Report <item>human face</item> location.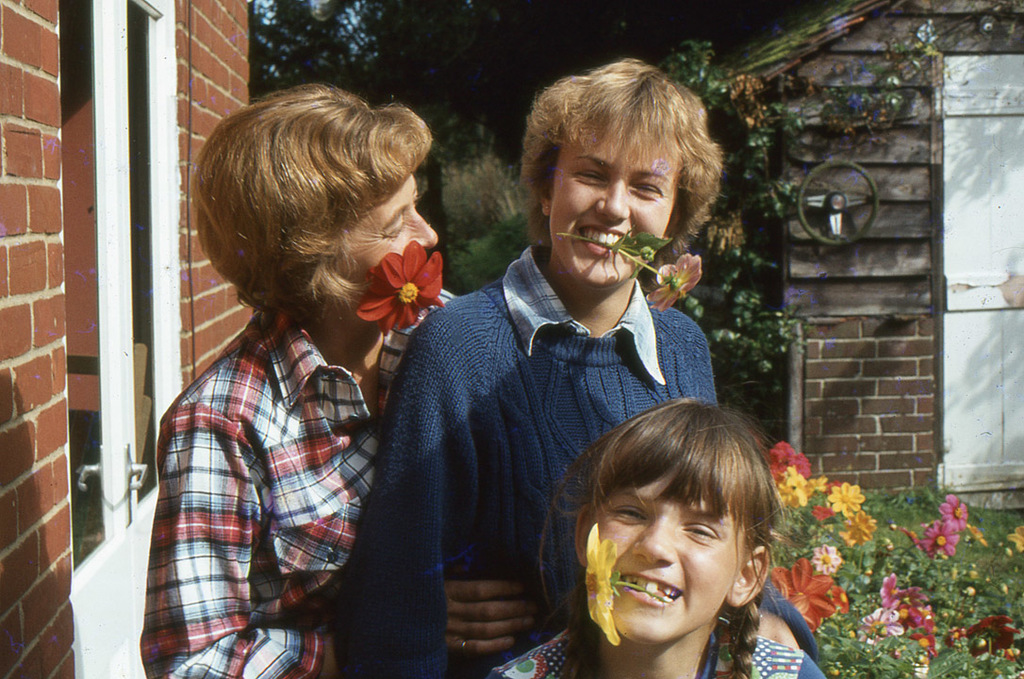
Report: 590/463/744/643.
